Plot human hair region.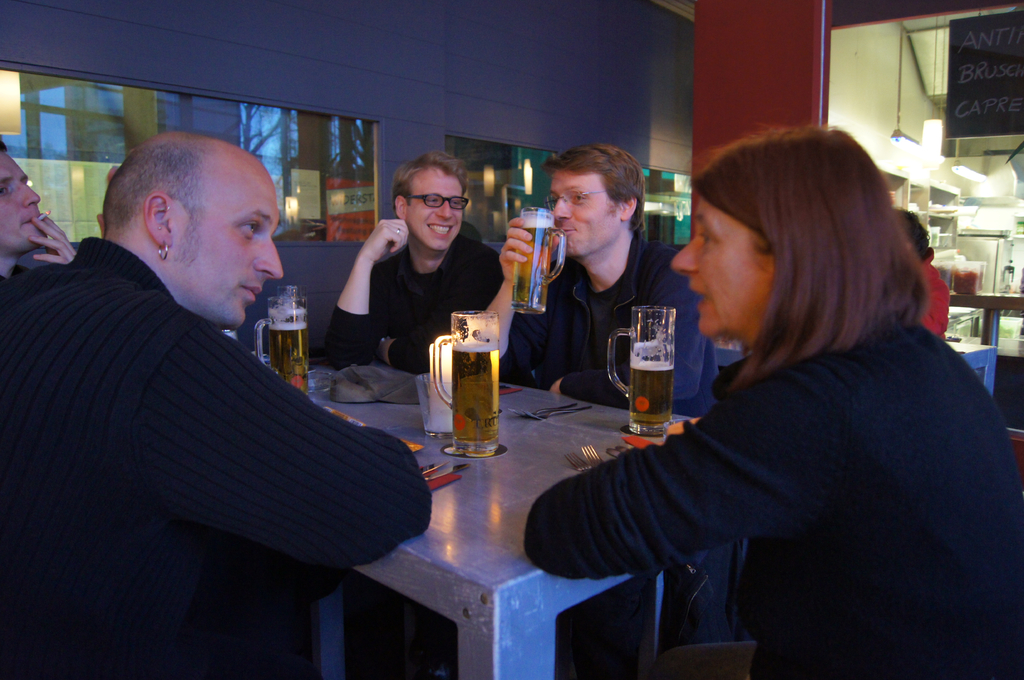
Plotted at <box>686,119,926,380</box>.
